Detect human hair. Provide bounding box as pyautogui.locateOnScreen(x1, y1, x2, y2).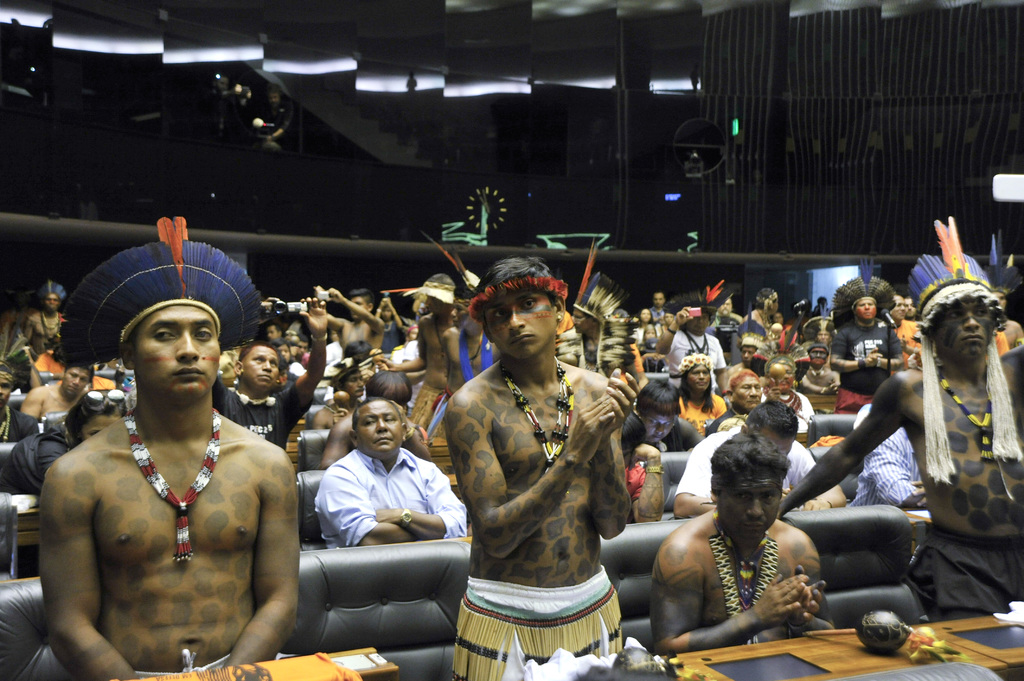
pyautogui.locateOnScreen(636, 308, 655, 325).
